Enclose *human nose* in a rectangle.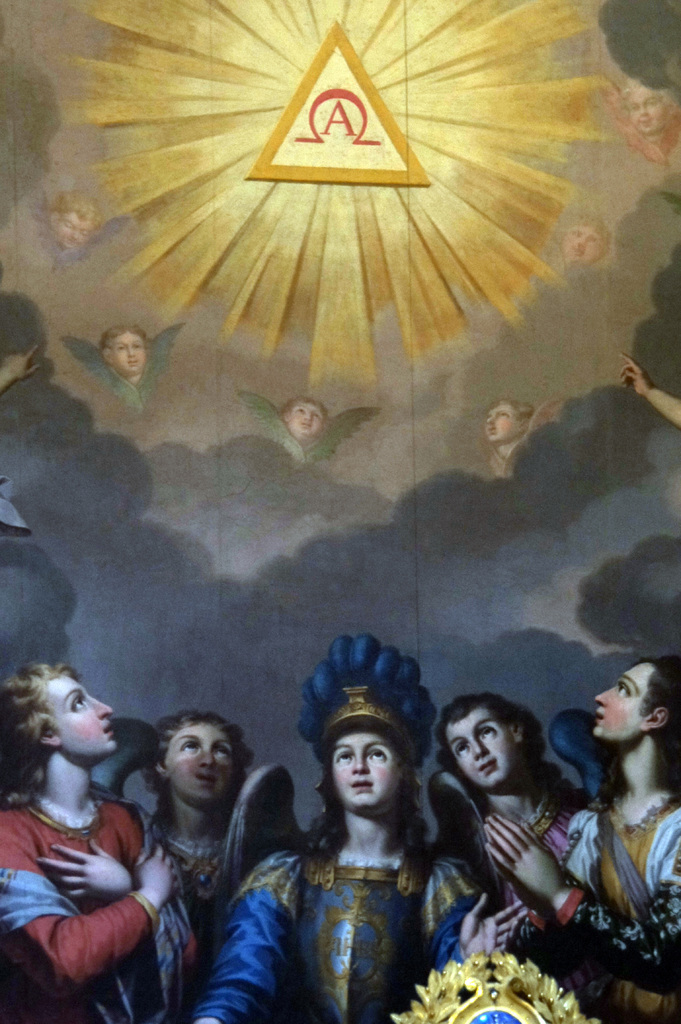
box=[83, 692, 114, 717].
